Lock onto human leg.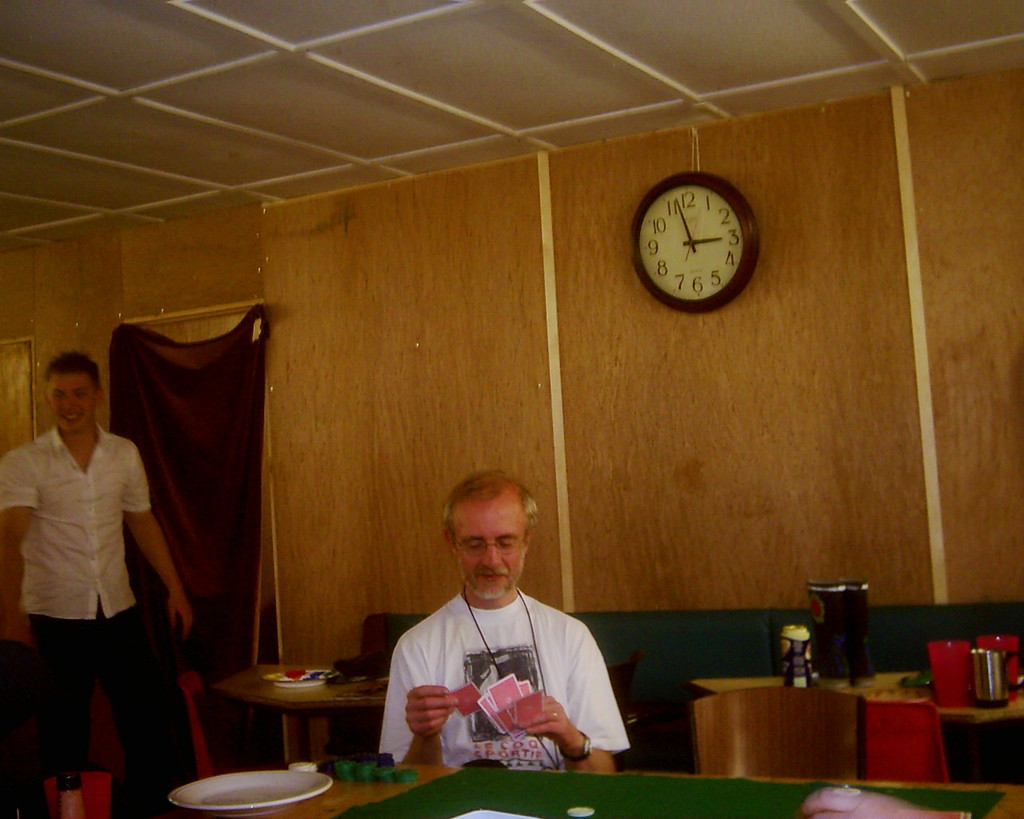
Locked: x1=42 y1=615 x2=102 y2=813.
